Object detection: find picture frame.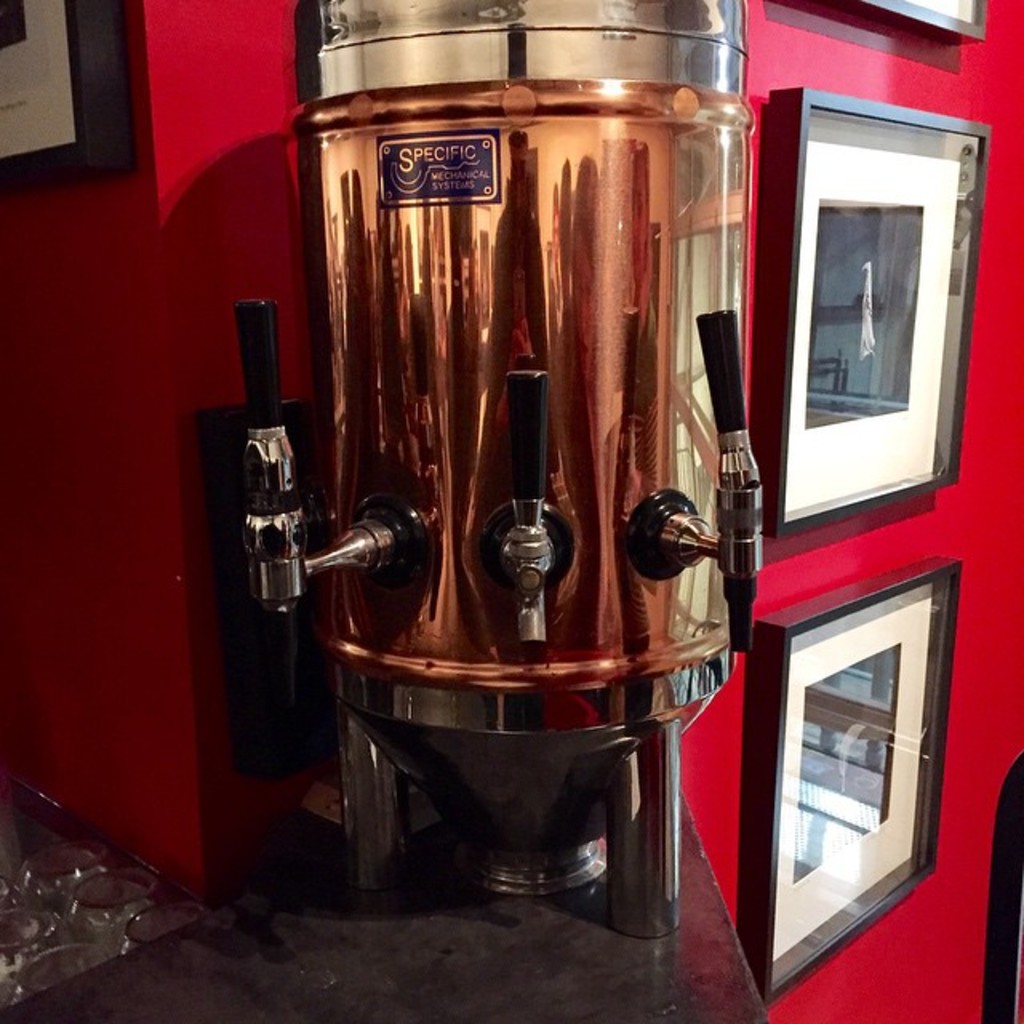
BBox(774, 96, 987, 514).
